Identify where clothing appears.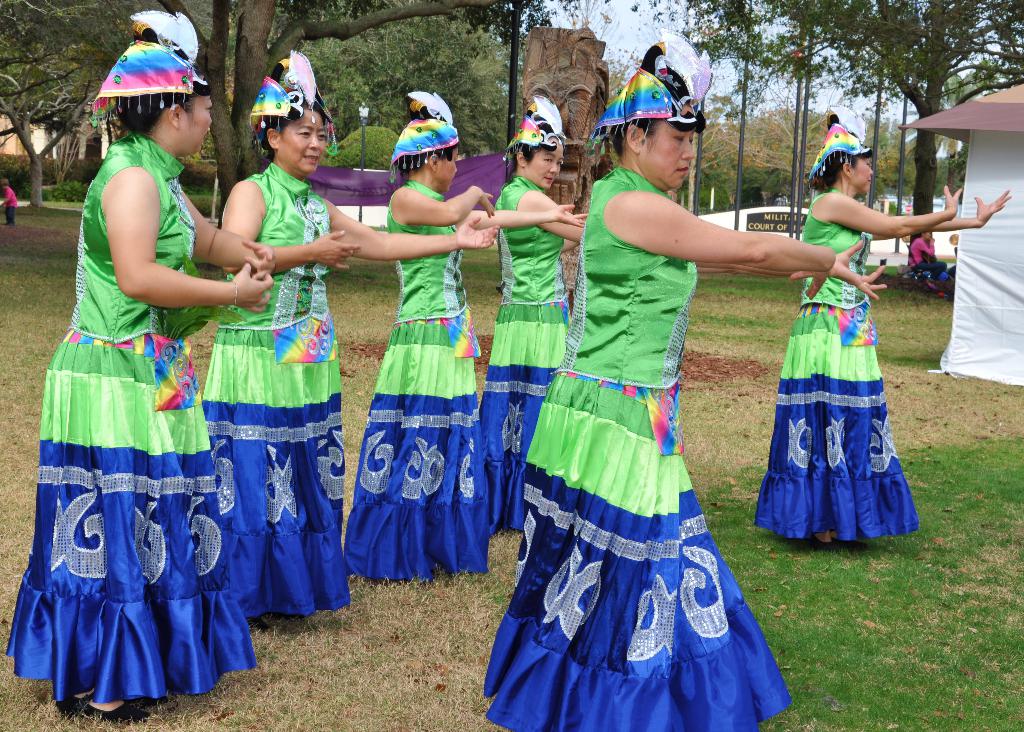
Appears at bbox=[742, 194, 923, 553].
